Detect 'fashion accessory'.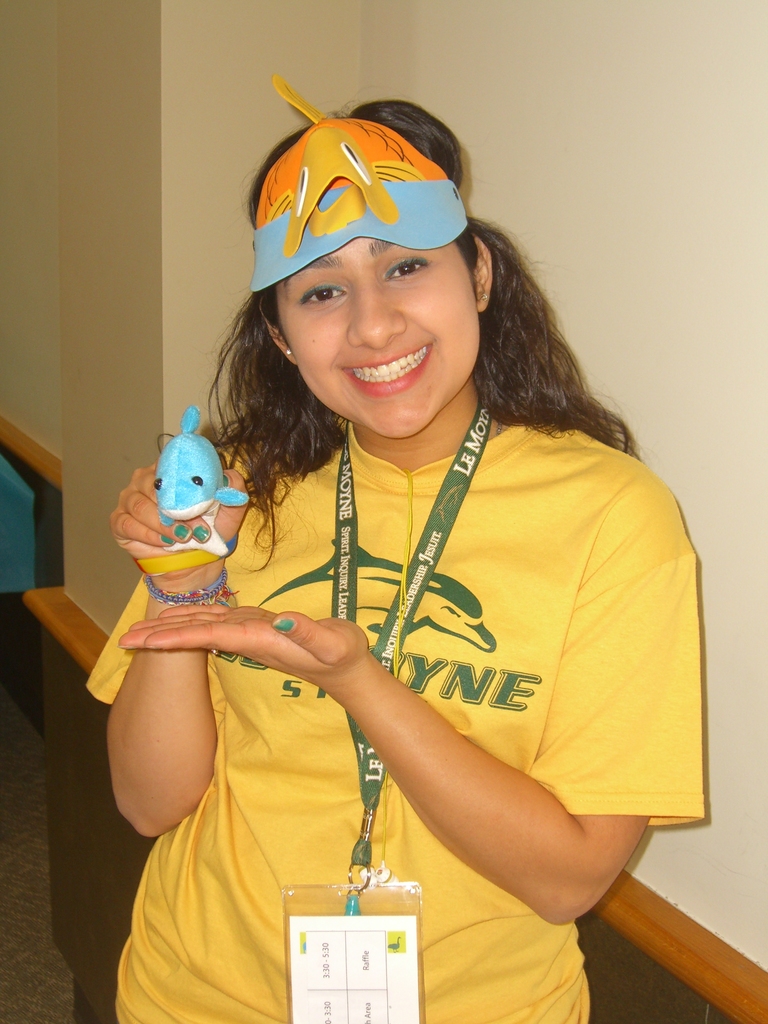
Detected at x1=279 y1=346 x2=293 y2=358.
